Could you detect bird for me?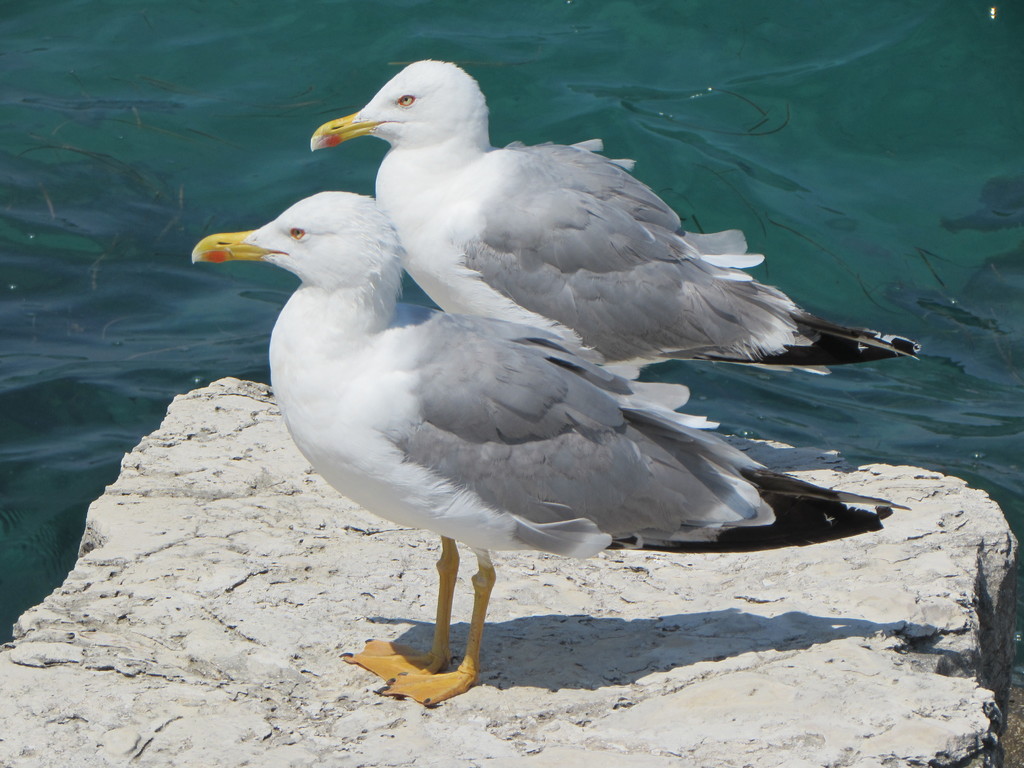
Detection result: [179, 165, 804, 683].
